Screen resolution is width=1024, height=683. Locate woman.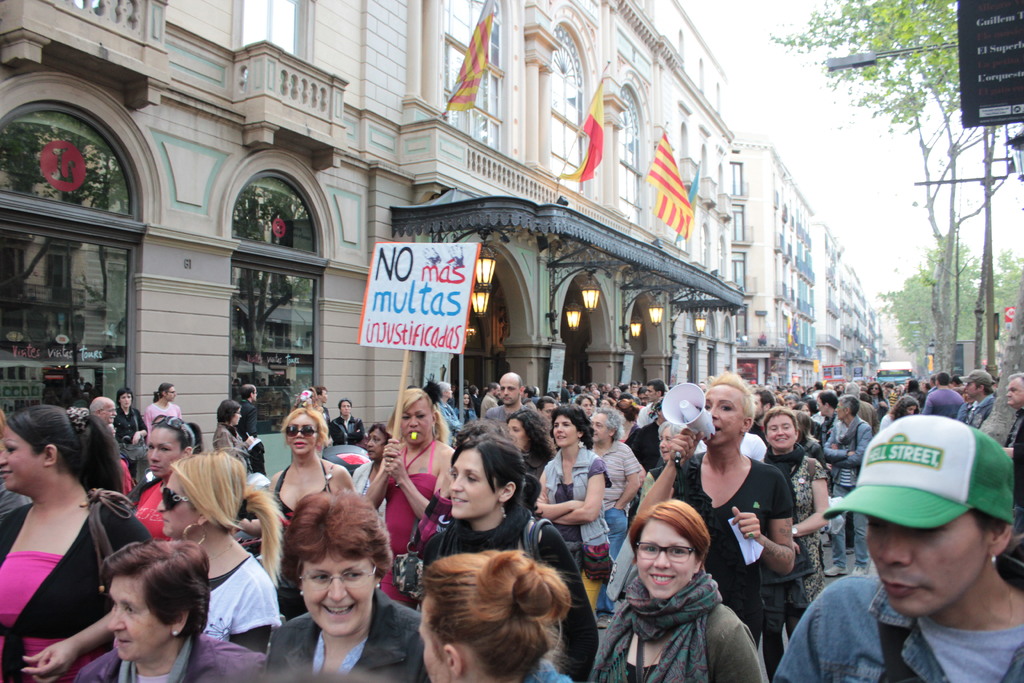
left=214, top=395, right=262, bottom=484.
